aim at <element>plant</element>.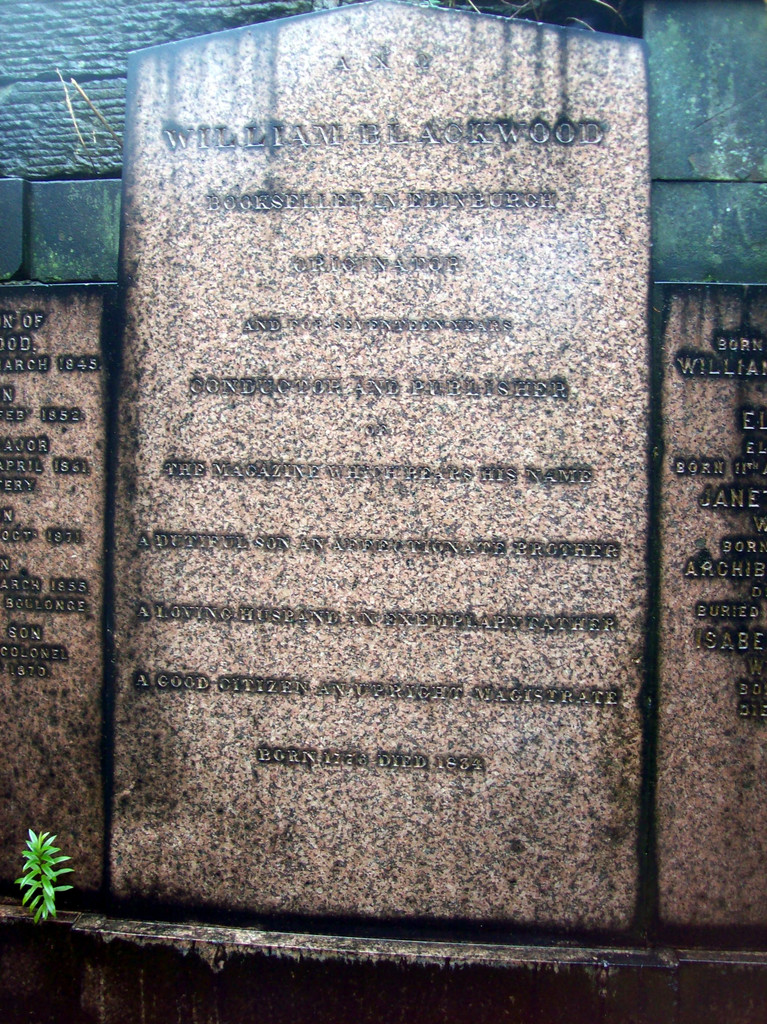
Aimed at x1=0, y1=825, x2=74, y2=922.
